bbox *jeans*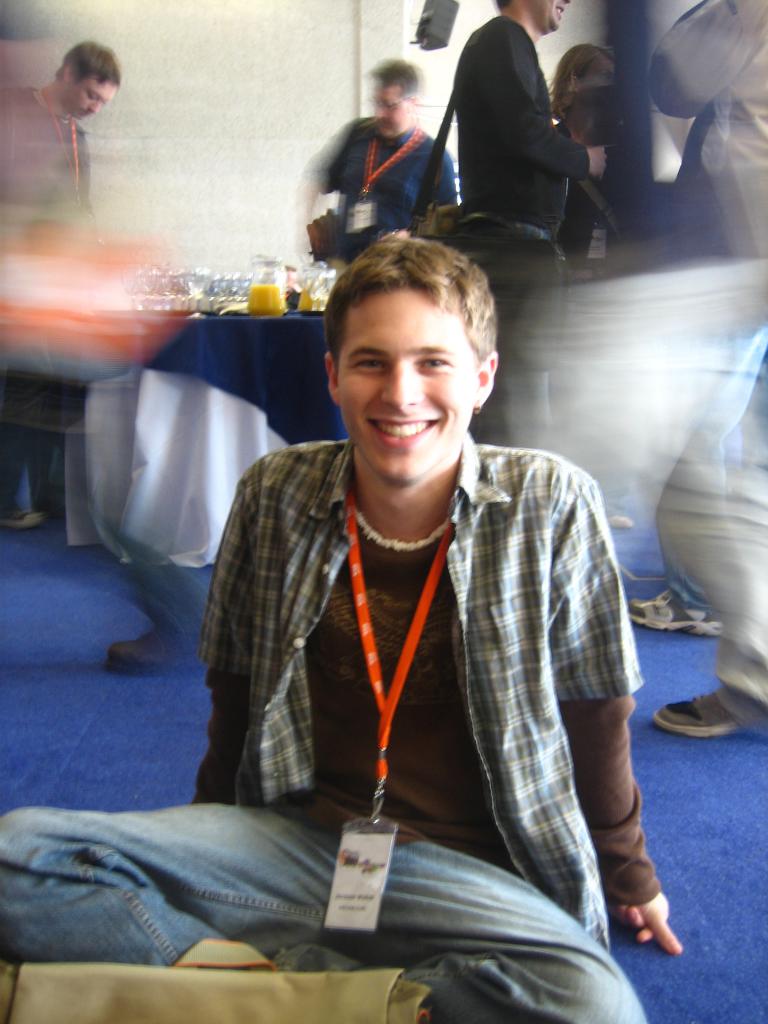
rect(557, 250, 767, 720)
